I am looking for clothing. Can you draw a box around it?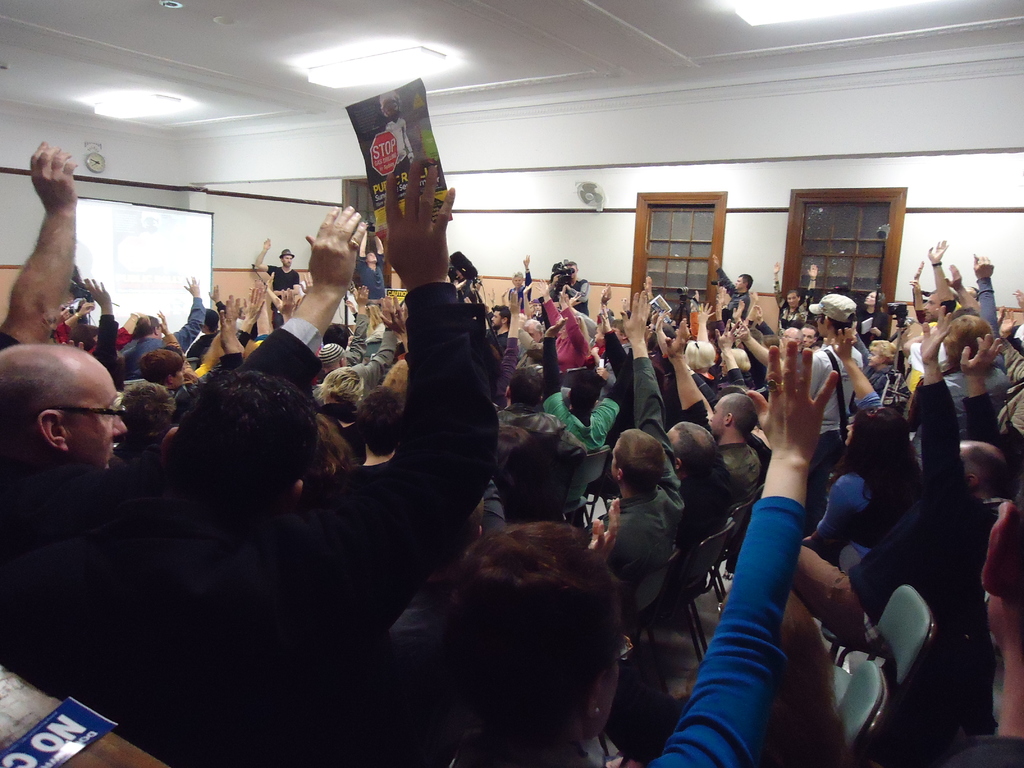
Sure, the bounding box is 808/433/833/529.
